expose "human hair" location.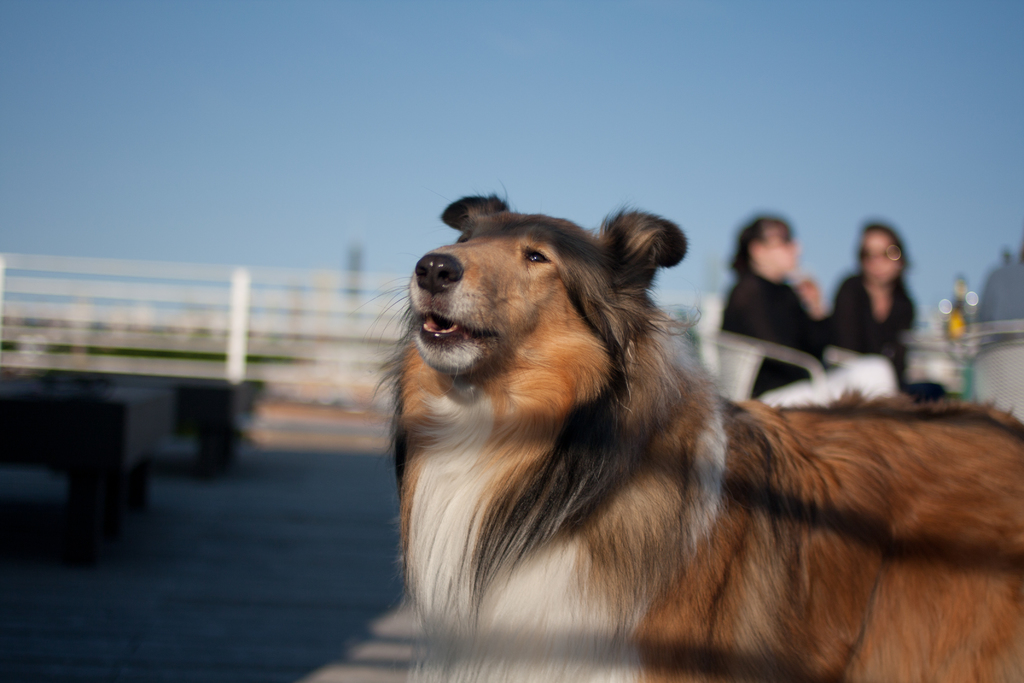
Exposed at detection(874, 220, 911, 292).
